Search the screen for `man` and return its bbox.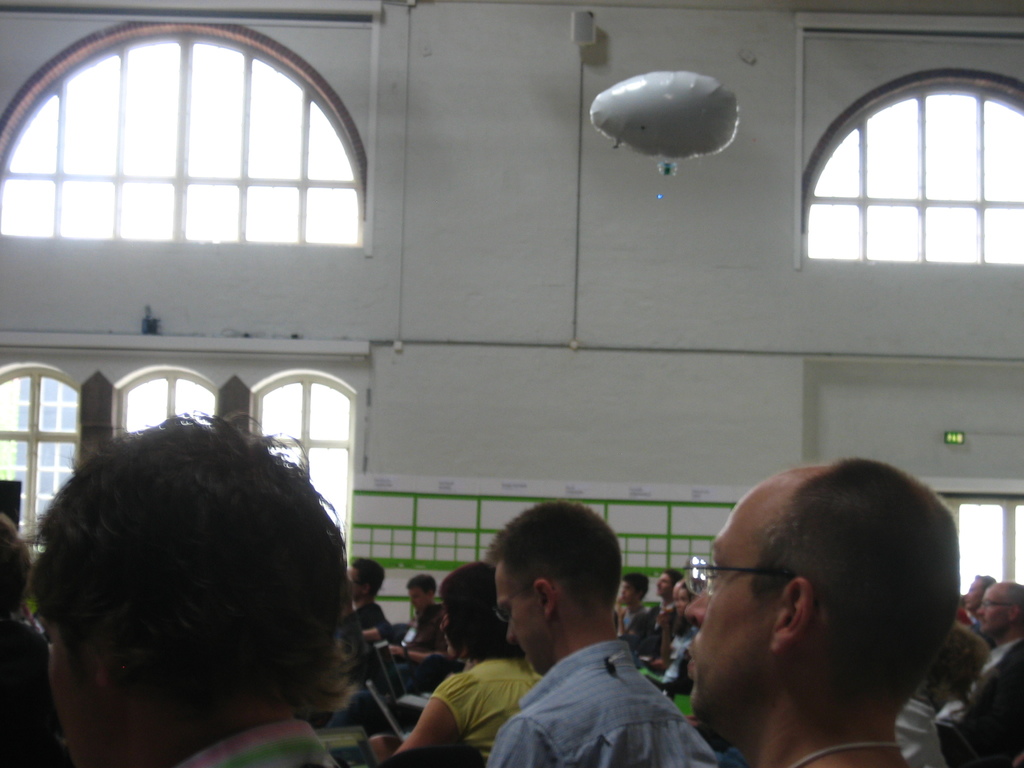
Found: box(610, 572, 648, 637).
